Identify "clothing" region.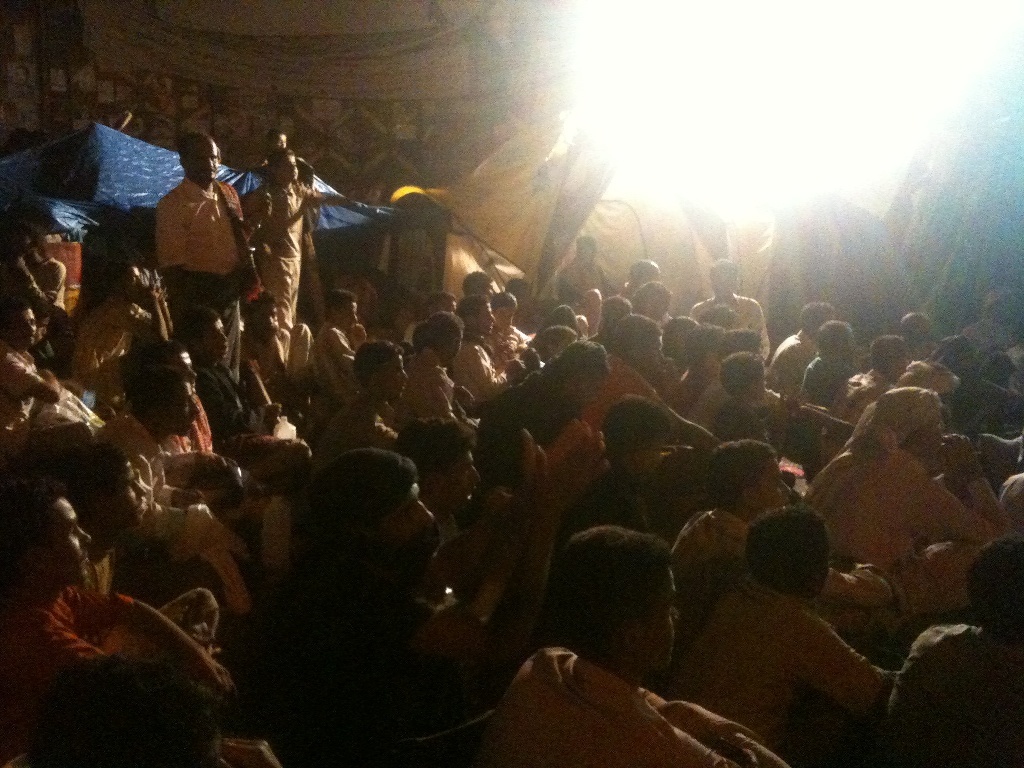
Region: BBox(269, 253, 289, 365).
